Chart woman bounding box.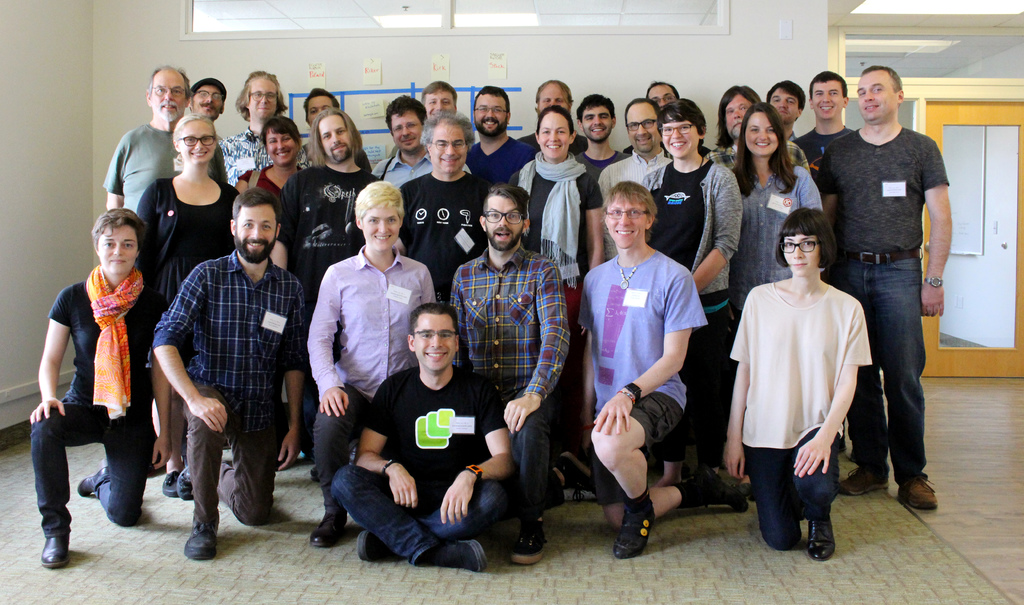
Charted: box(726, 101, 822, 287).
